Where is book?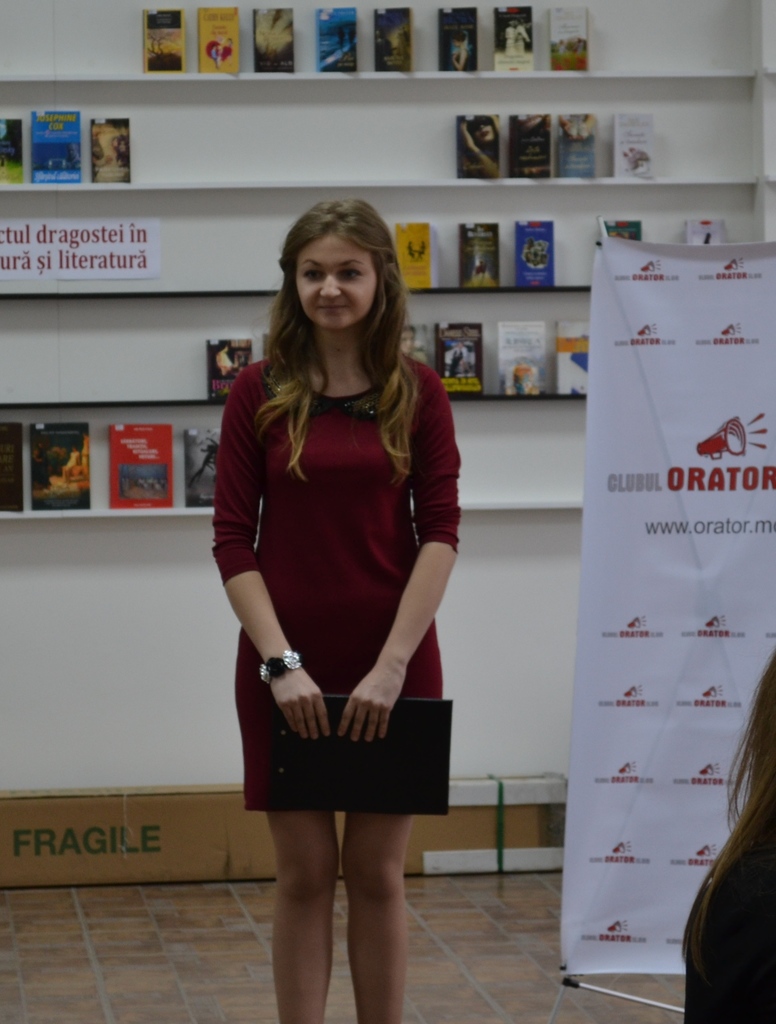
bbox=[555, 314, 592, 392].
